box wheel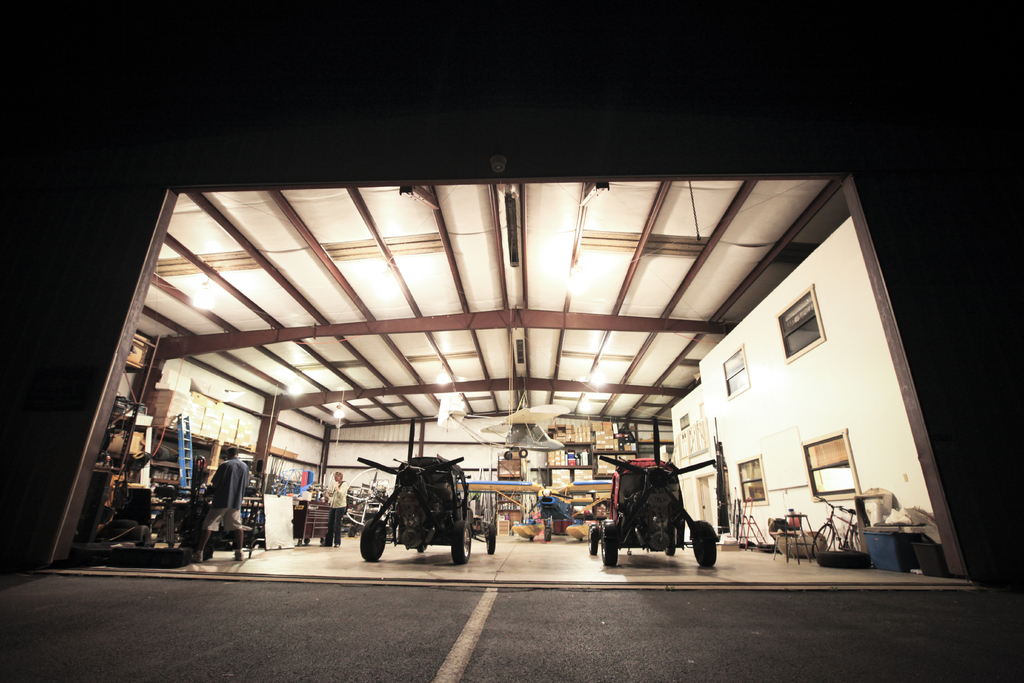
663,544,676,557
